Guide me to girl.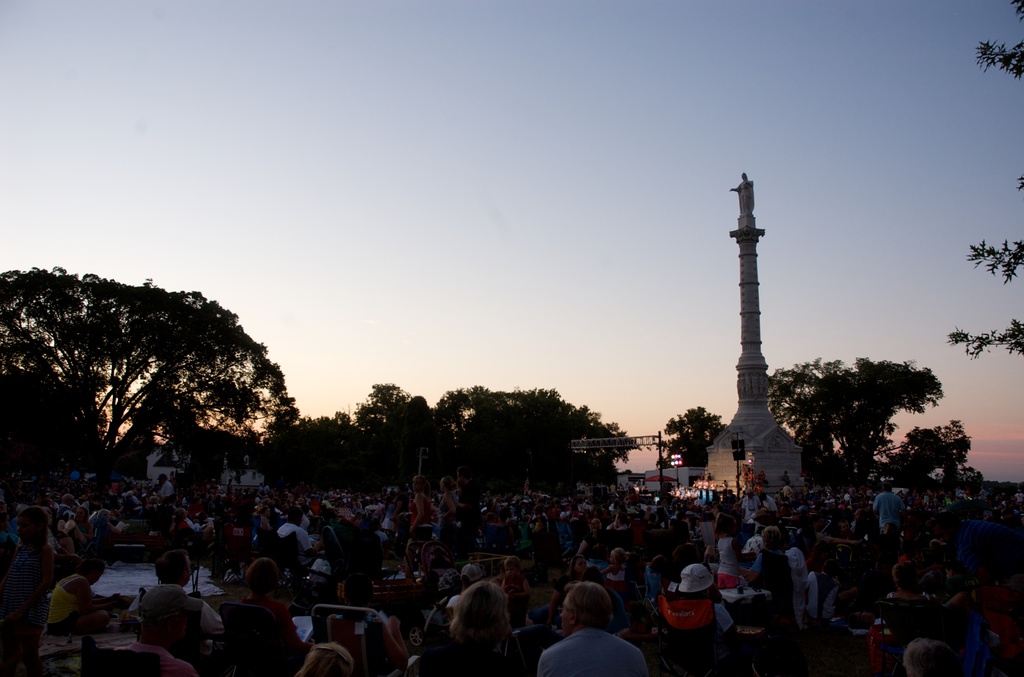
Guidance: (714,512,741,591).
